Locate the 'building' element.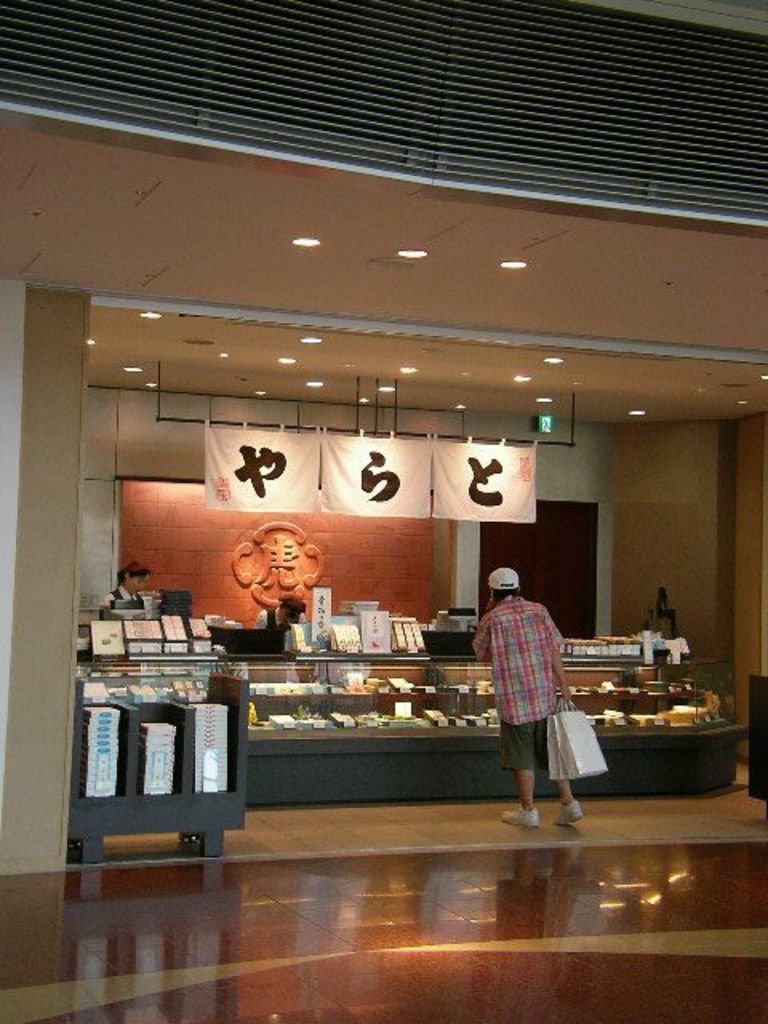
Element bbox: <bbox>2, 0, 766, 1019</bbox>.
